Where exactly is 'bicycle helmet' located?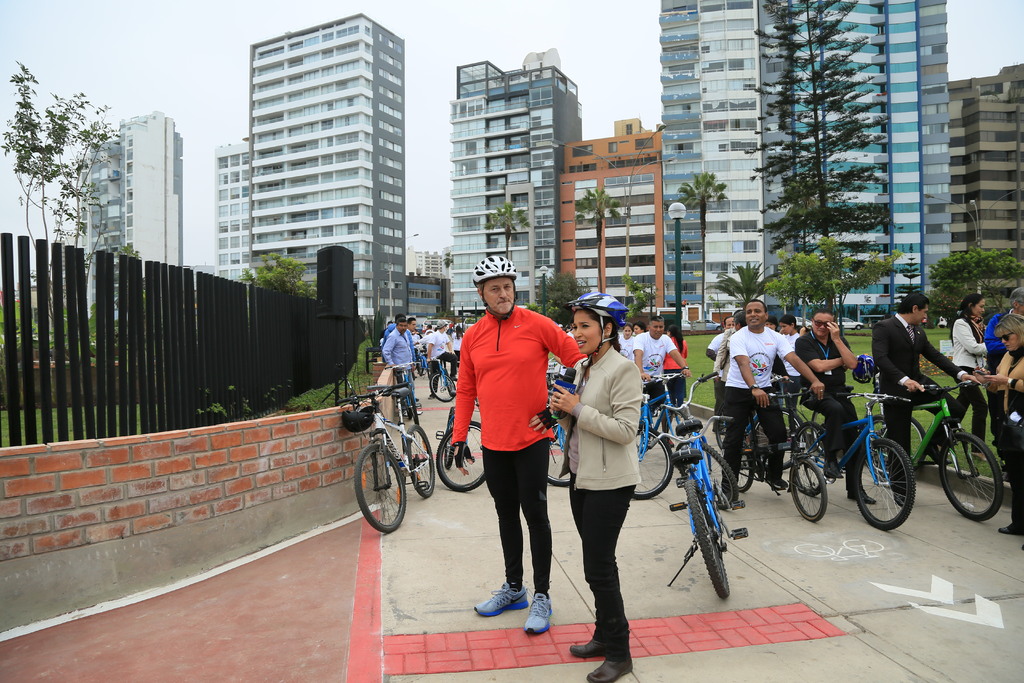
Its bounding box is [x1=341, y1=393, x2=378, y2=432].
